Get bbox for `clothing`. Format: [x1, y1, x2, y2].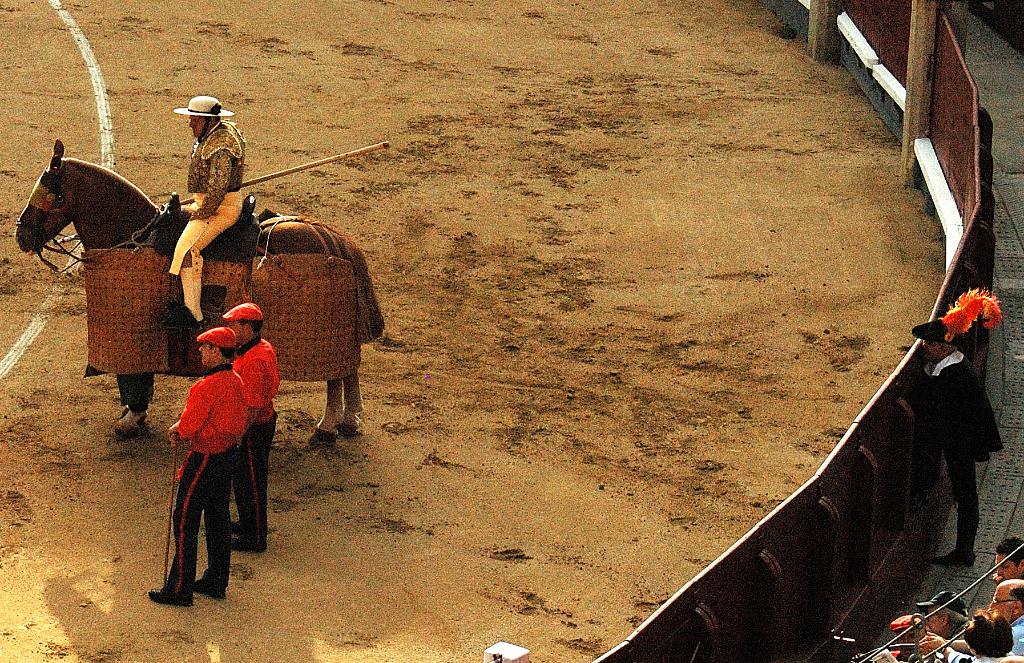
[911, 343, 1000, 560].
